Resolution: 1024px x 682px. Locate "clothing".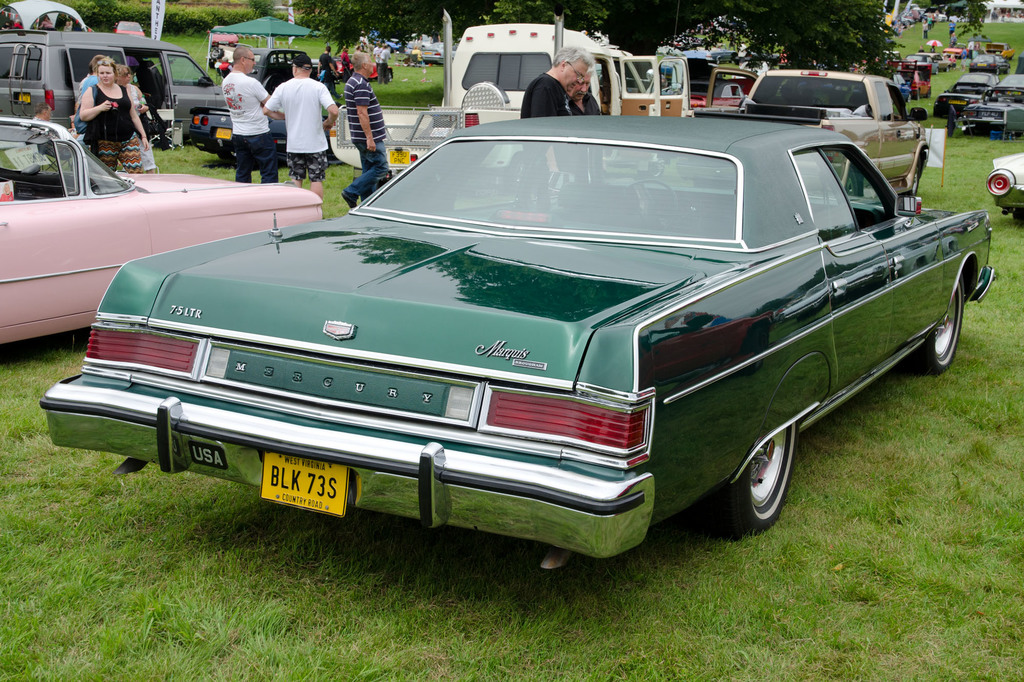
detection(265, 78, 340, 157).
